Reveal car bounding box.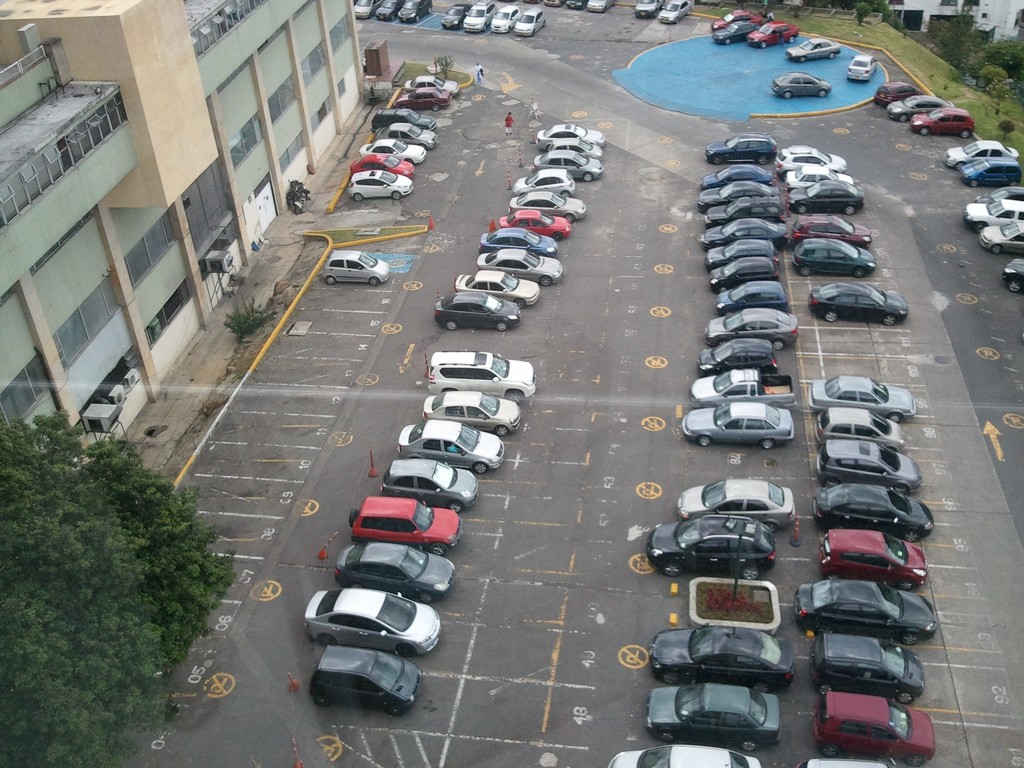
Revealed: (745, 13, 796, 51).
